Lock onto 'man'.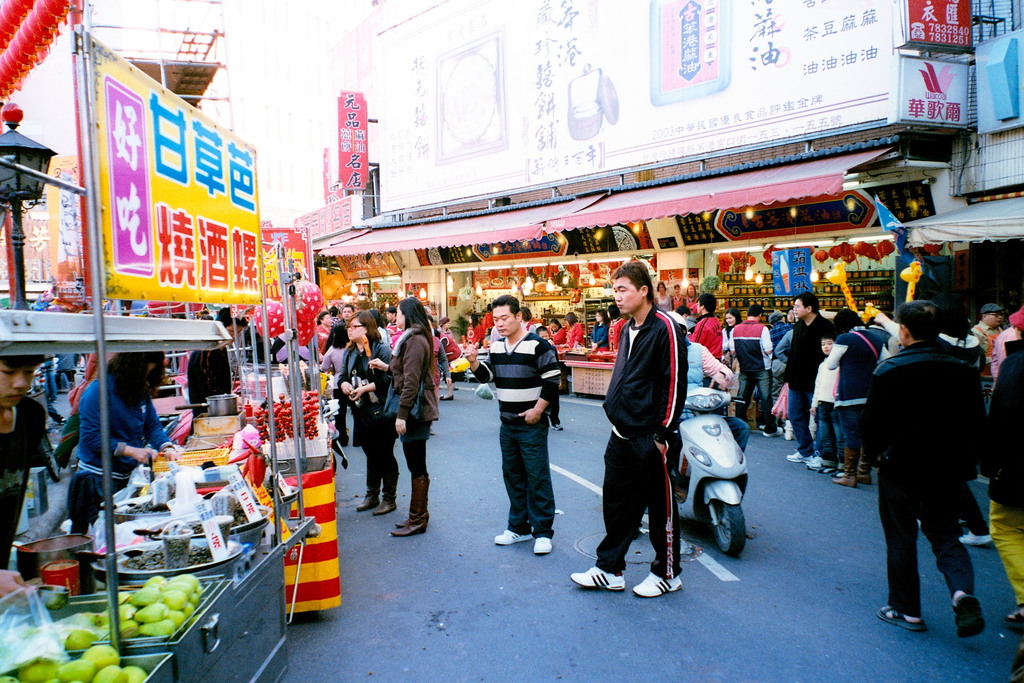
Locked: <region>184, 306, 248, 435</region>.
